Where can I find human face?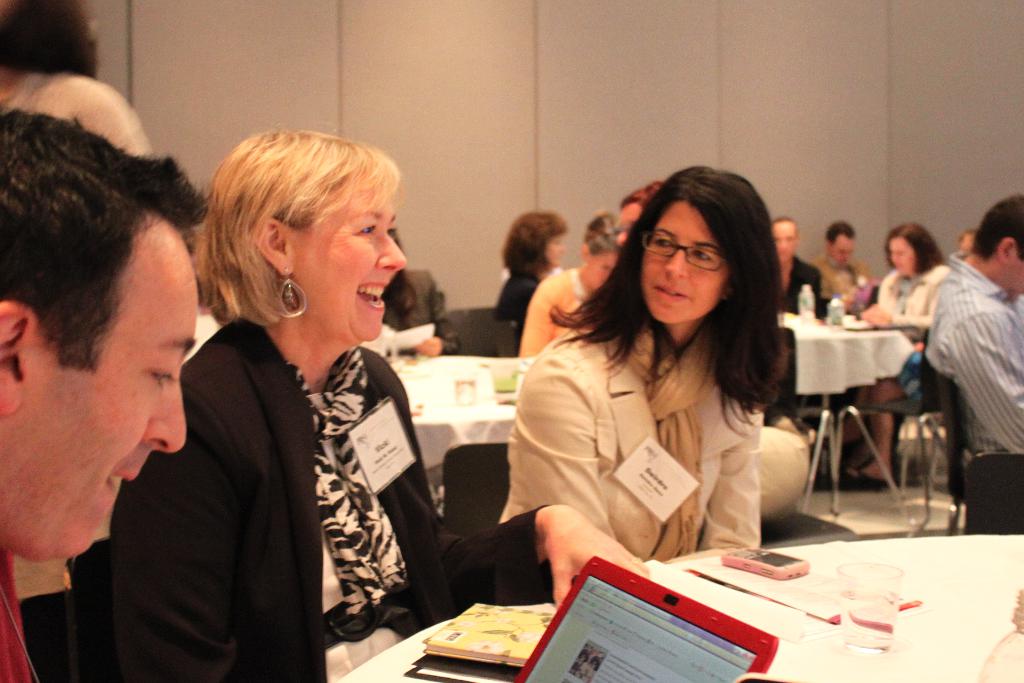
You can find it at (290,181,406,347).
